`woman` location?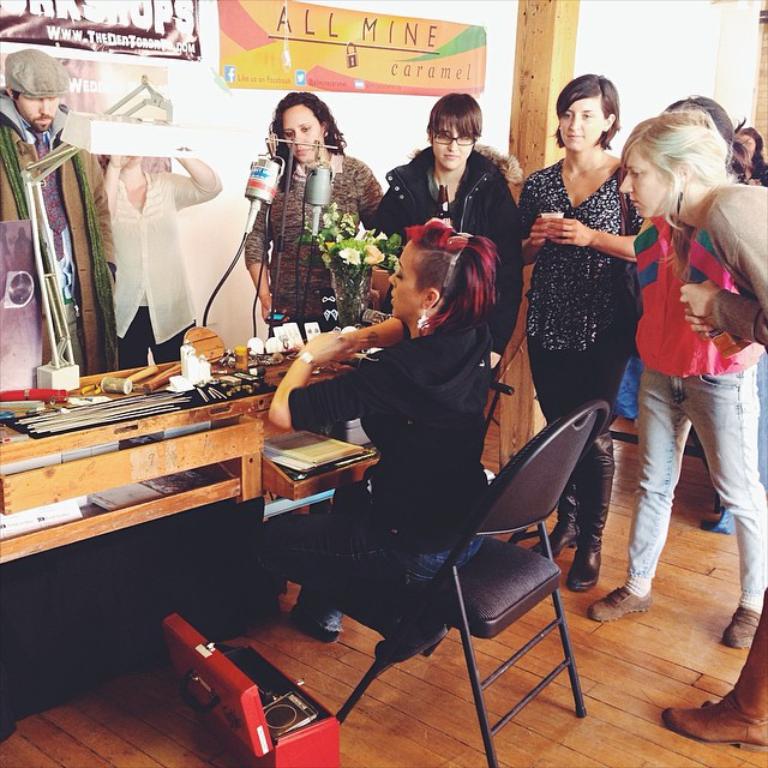
bbox=[520, 66, 647, 592]
